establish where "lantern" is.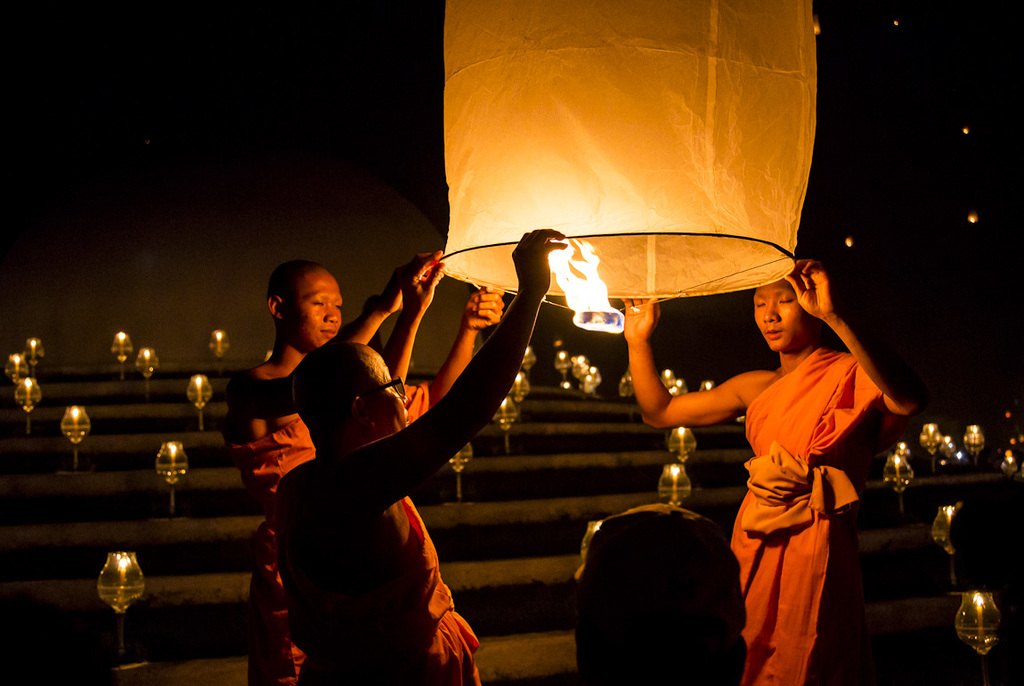
Established at detection(207, 329, 232, 376).
